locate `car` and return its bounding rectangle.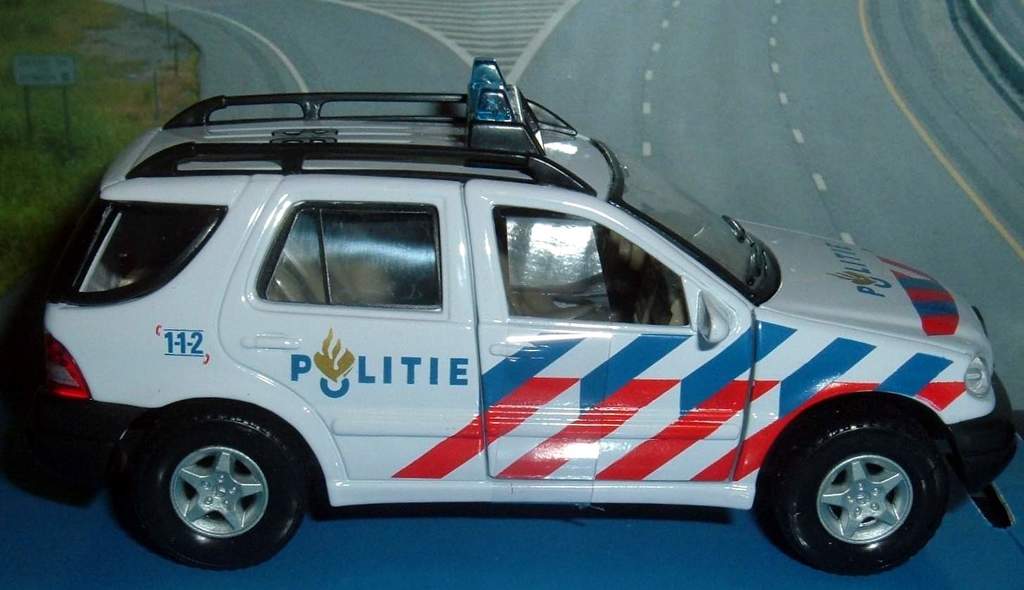
[42, 51, 1023, 579].
